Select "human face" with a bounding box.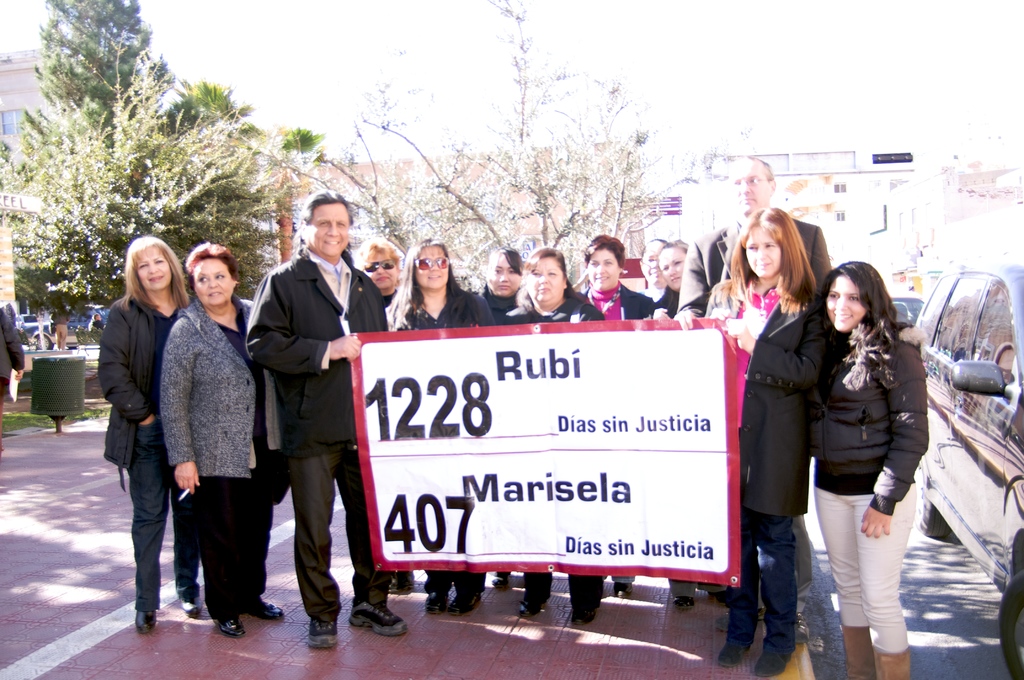
[left=731, top=161, right=772, bottom=210].
